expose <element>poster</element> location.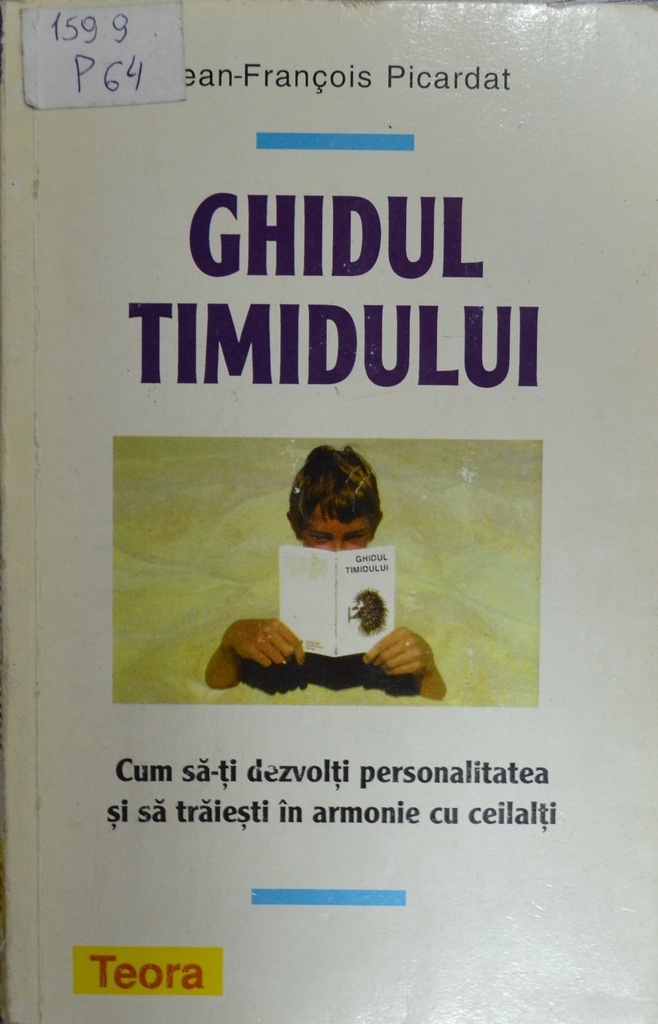
Exposed at locate(0, 0, 650, 1023).
